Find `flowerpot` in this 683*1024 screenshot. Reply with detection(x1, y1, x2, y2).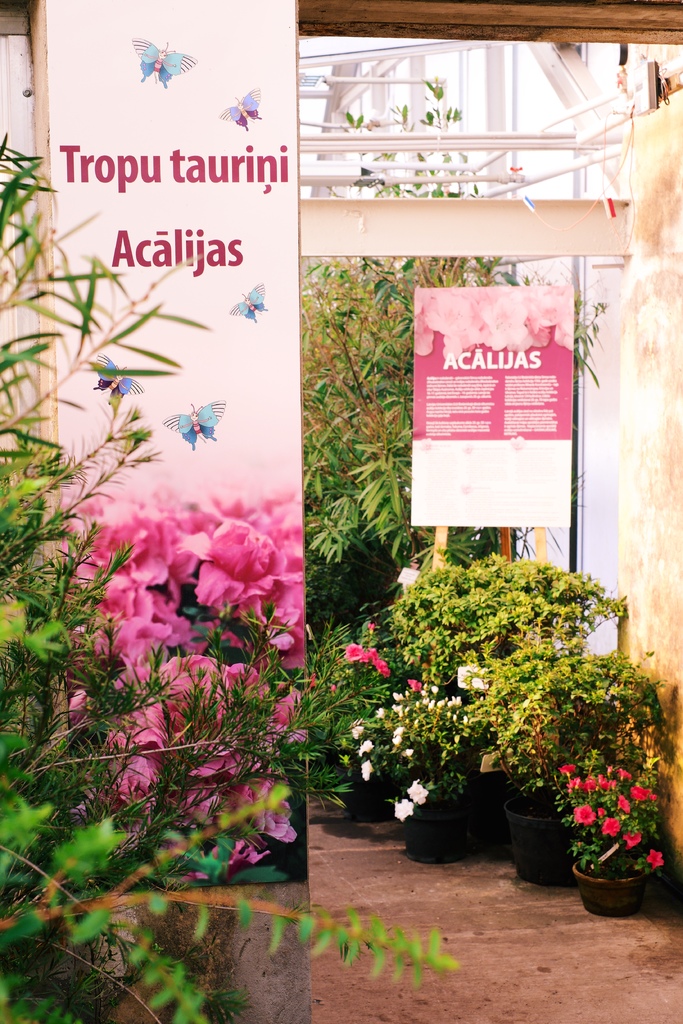
detection(343, 776, 404, 819).
